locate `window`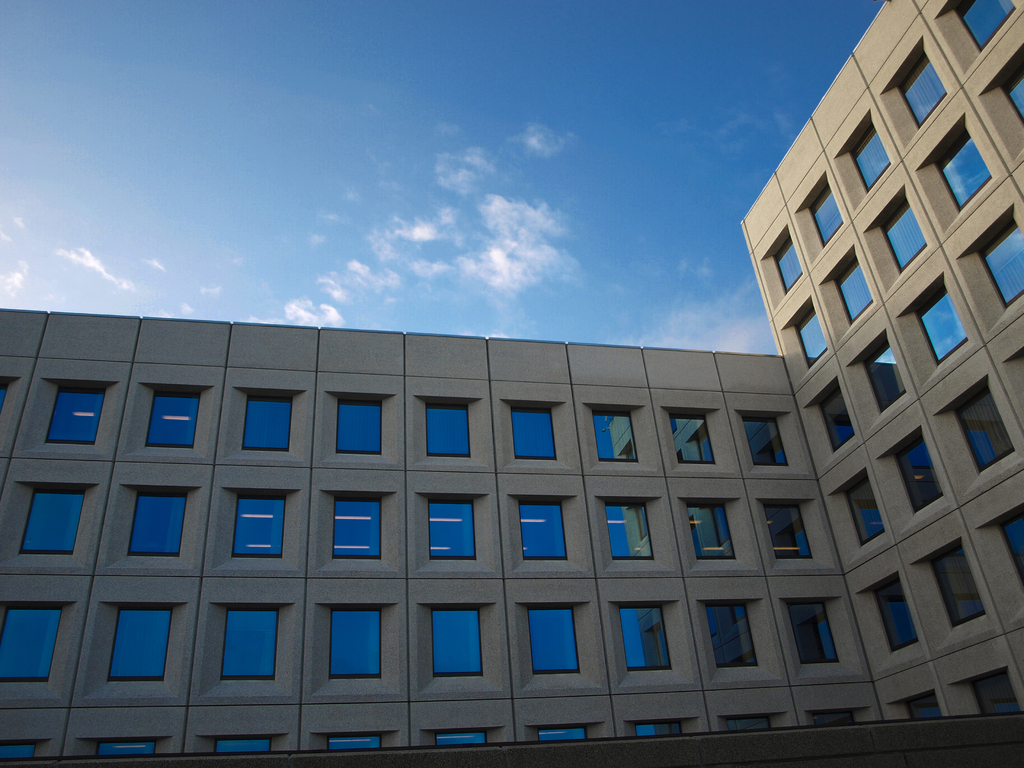
(x1=328, y1=740, x2=384, y2=750)
